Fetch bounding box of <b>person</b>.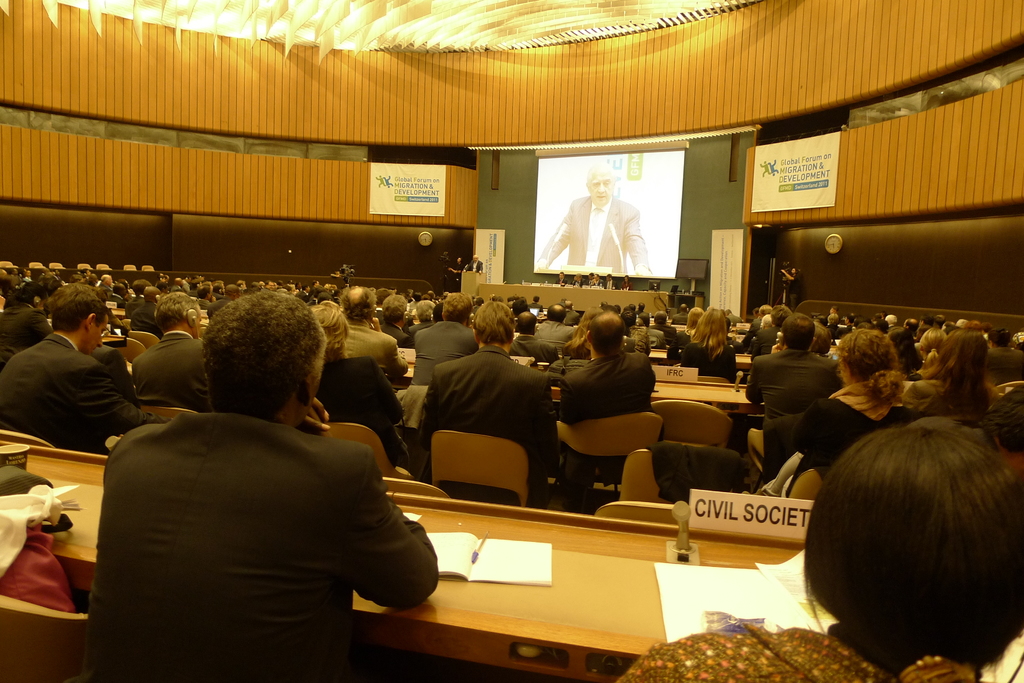
Bbox: {"x1": 467, "y1": 254, "x2": 482, "y2": 273}.
